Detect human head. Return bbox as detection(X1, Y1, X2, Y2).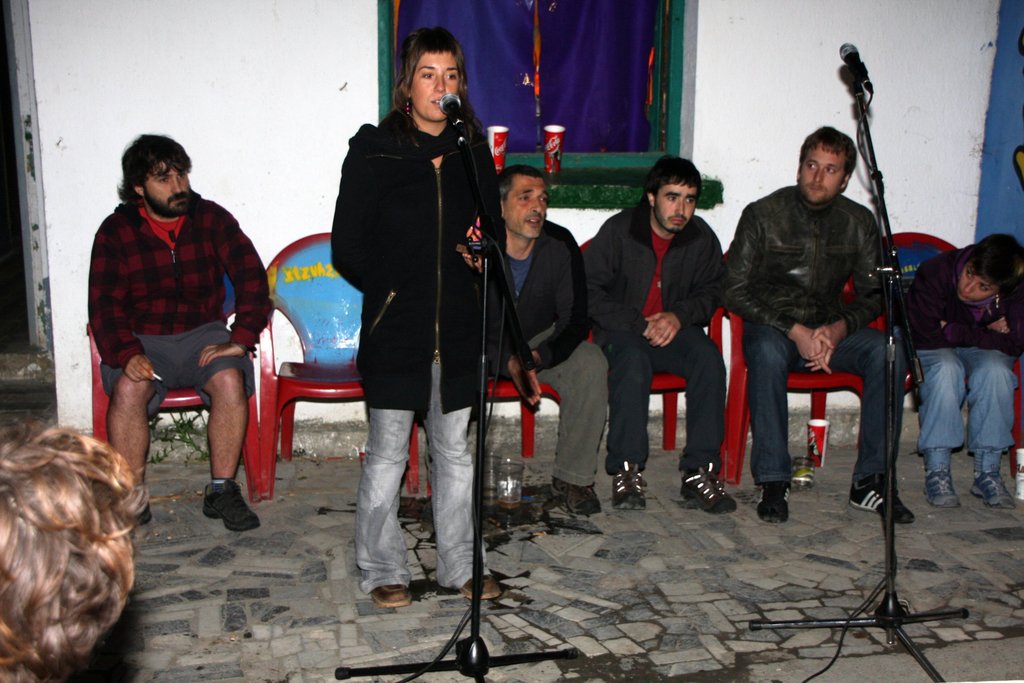
detection(0, 418, 152, 682).
